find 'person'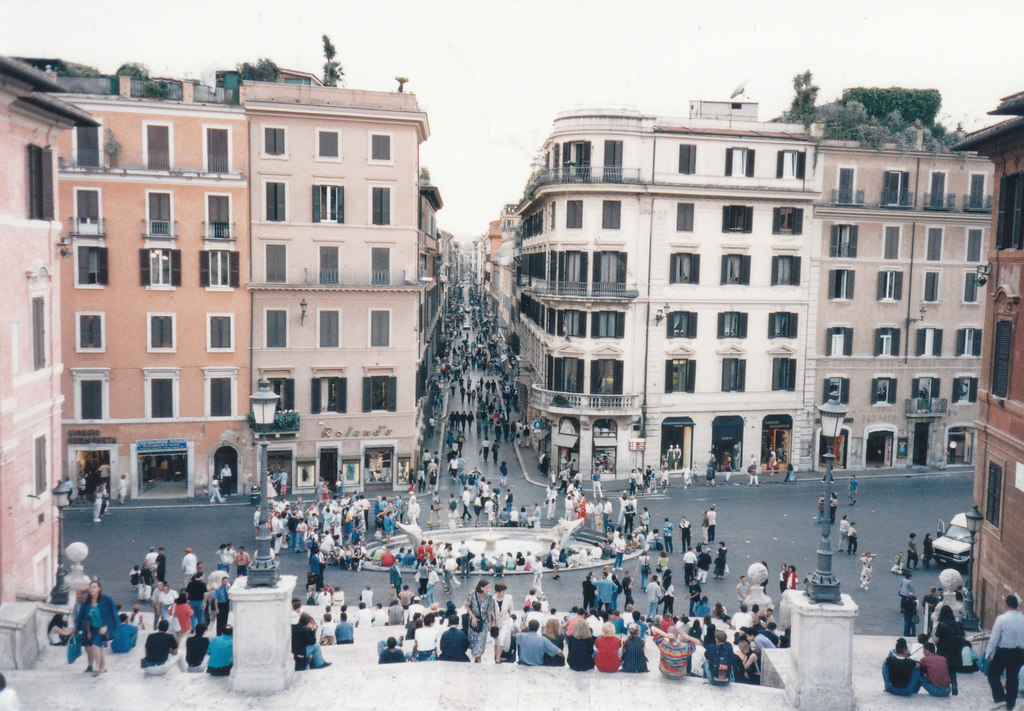
x1=848 y1=518 x2=861 y2=559
